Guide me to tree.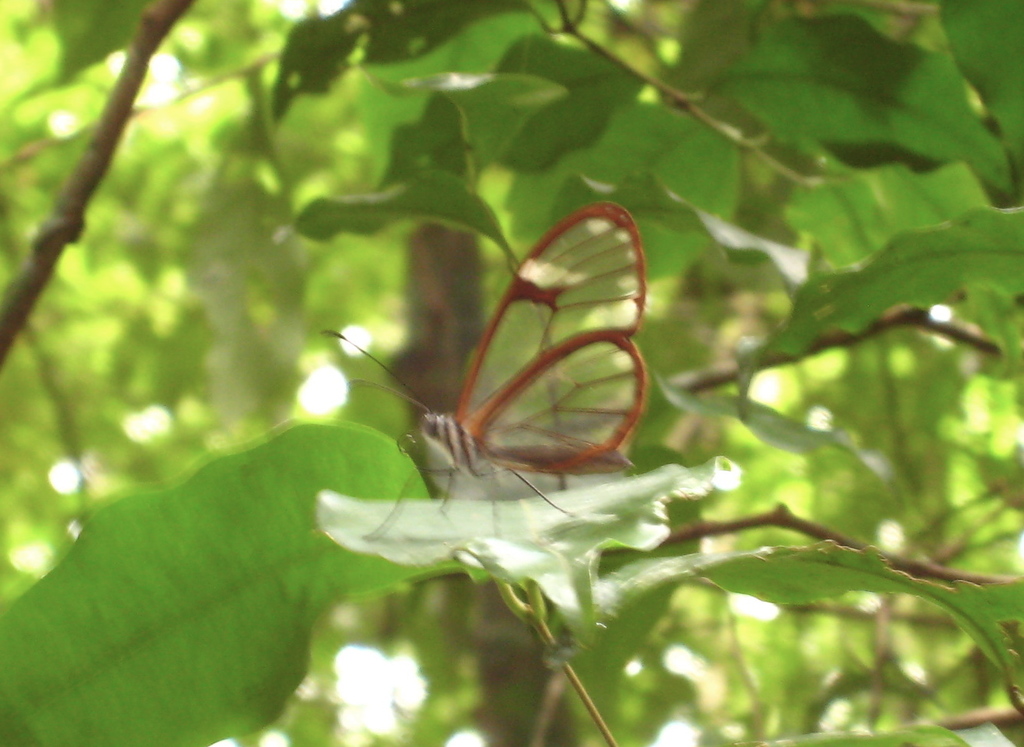
Guidance: pyautogui.locateOnScreen(0, 0, 1023, 746).
